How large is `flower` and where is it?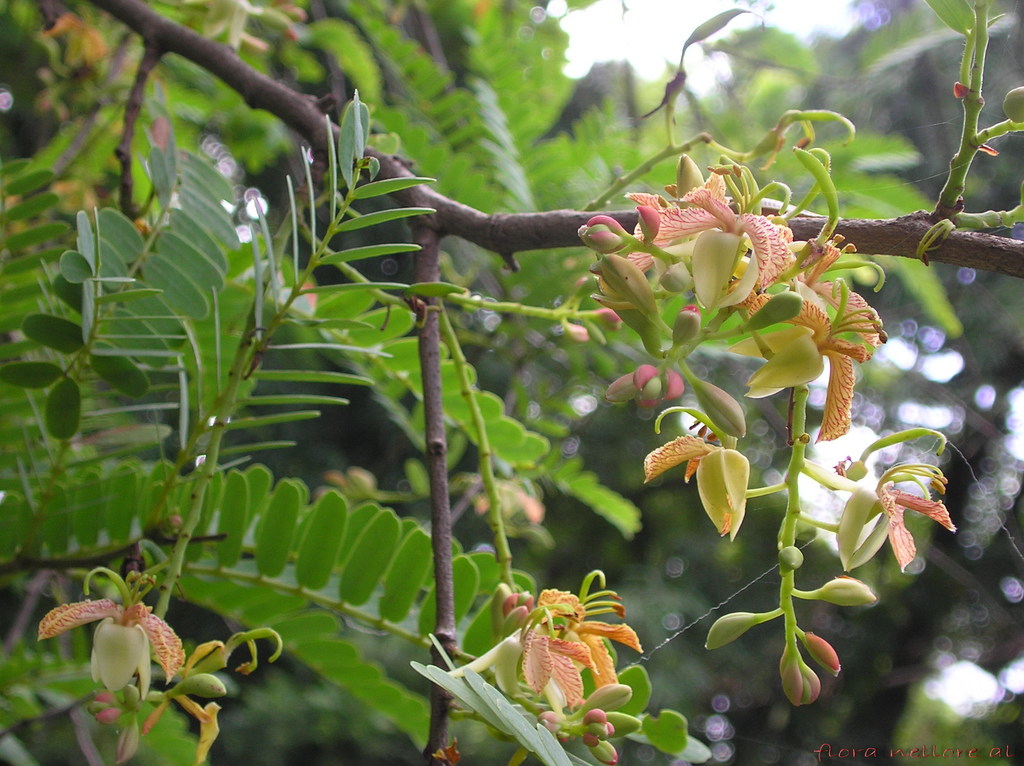
Bounding box: {"left": 40, "top": 566, "right": 188, "bottom": 708}.
